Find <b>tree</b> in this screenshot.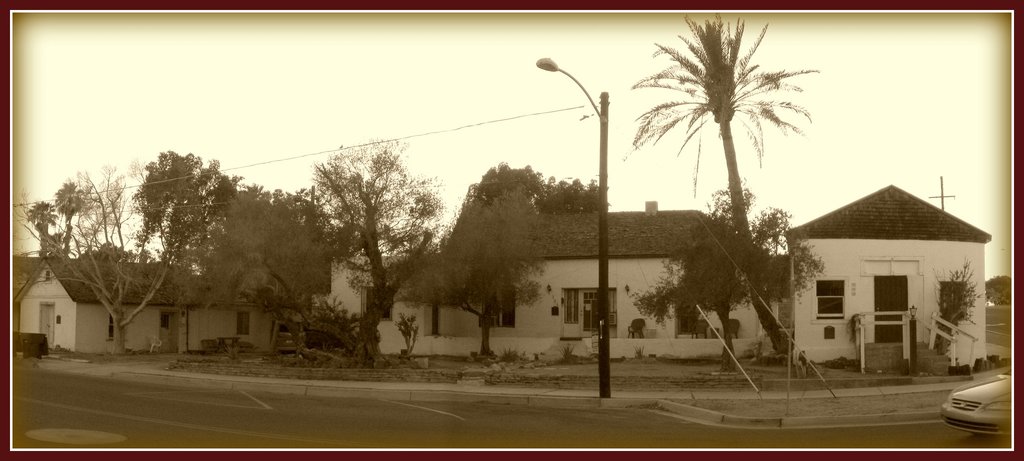
The bounding box for <b>tree</b> is bbox(25, 146, 244, 356).
